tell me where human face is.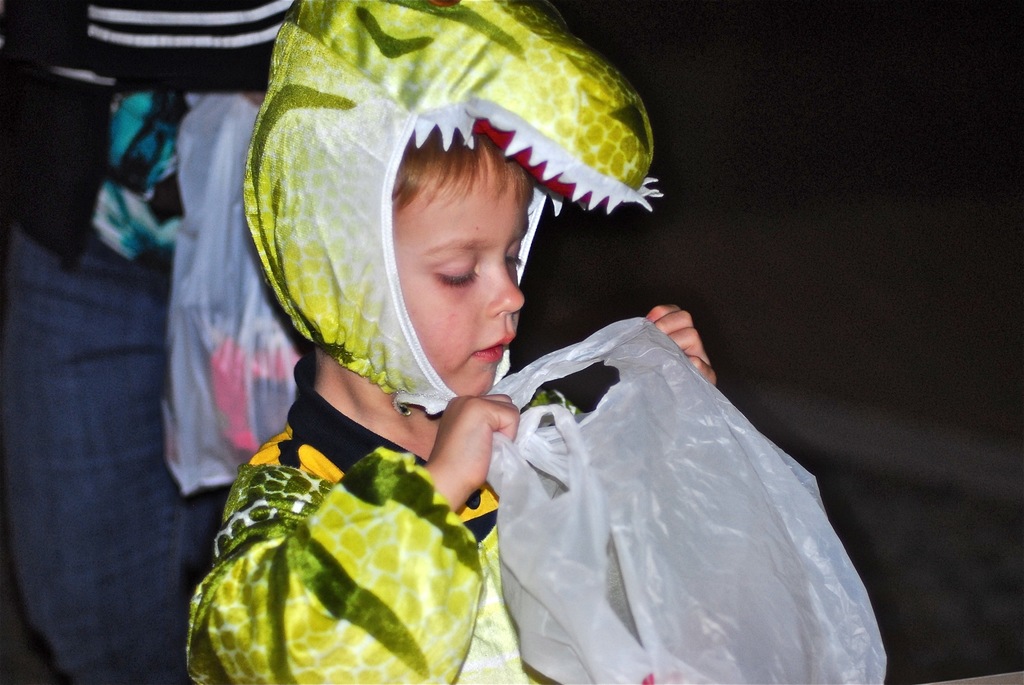
human face is at BBox(391, 164, 525, 396).
